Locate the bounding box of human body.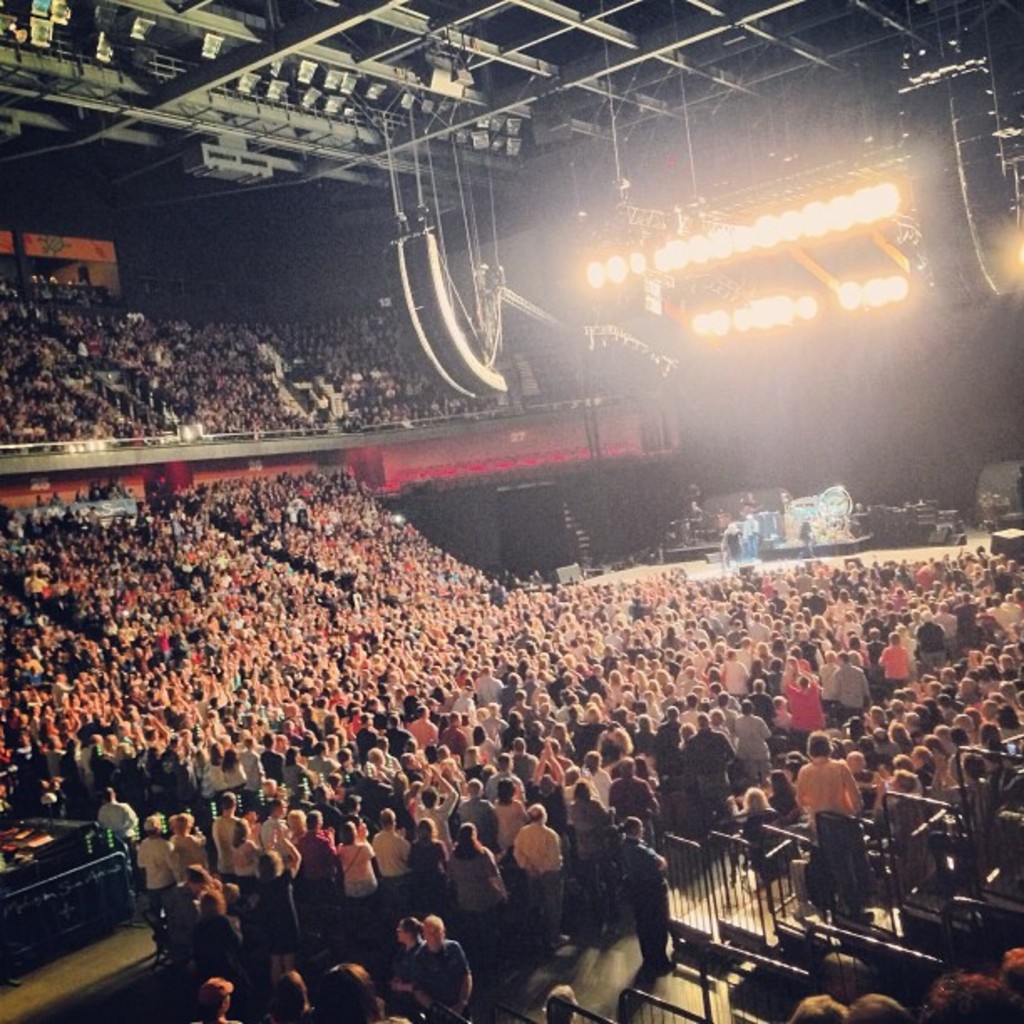
Bounding box: l=622, t=810, r=664, b=979.
